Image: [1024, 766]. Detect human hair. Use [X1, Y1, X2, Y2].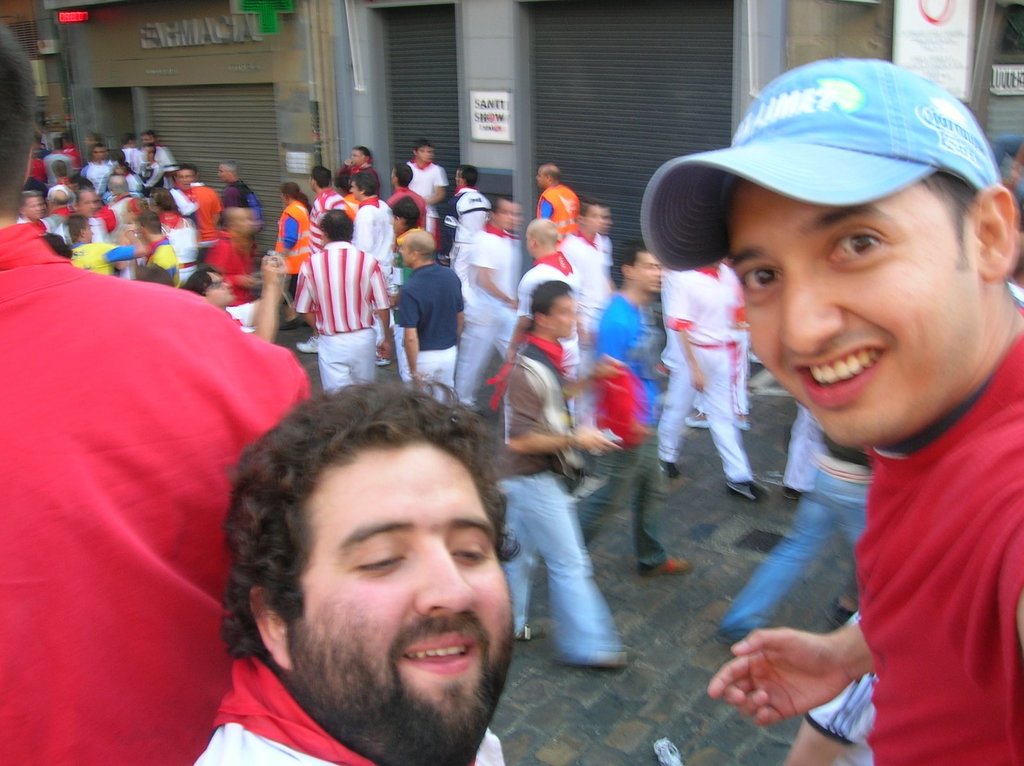
[531, 273, 570, 320].
